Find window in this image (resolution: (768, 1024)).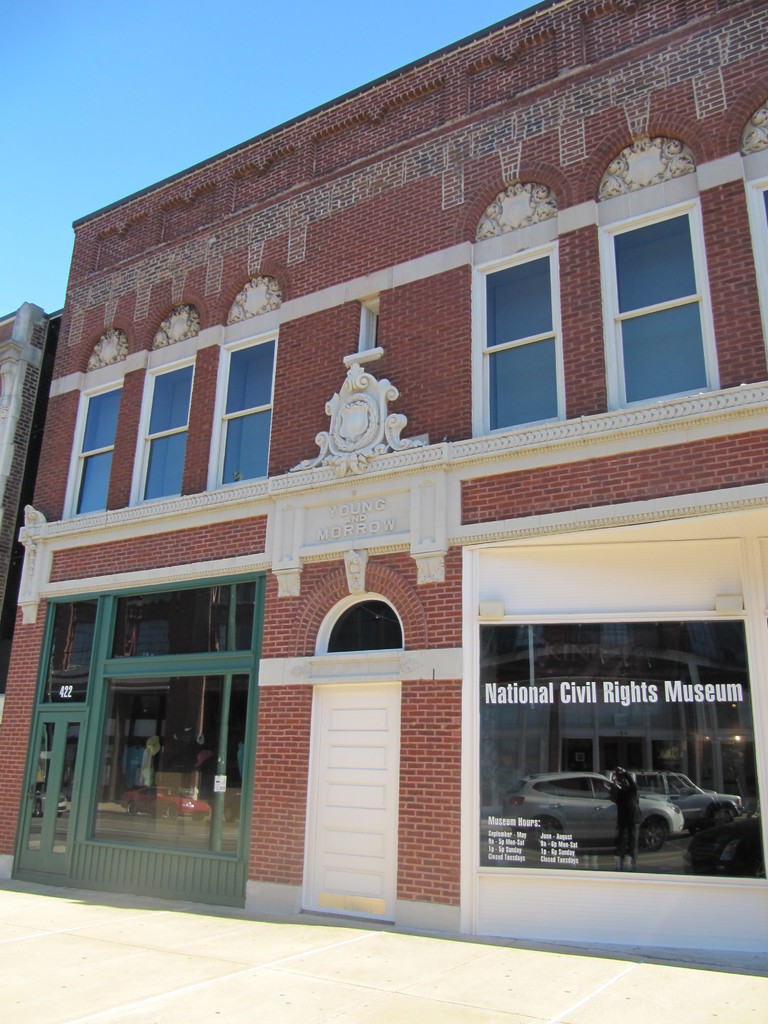
region(477, 594, 767, 877).
